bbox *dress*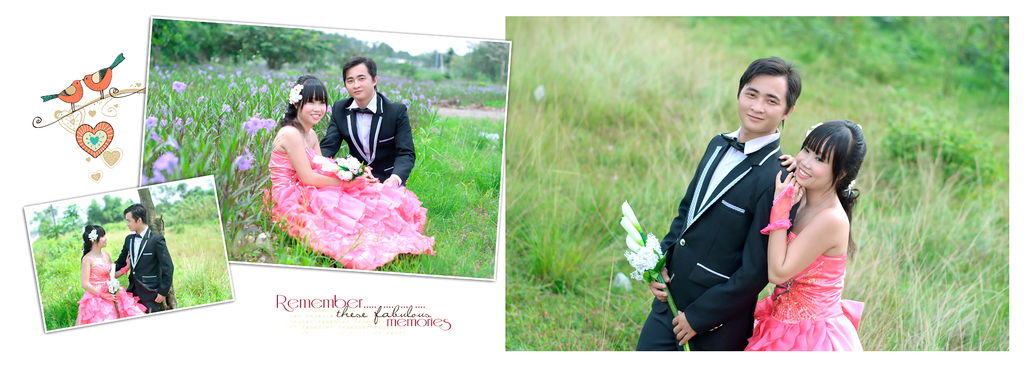
box=[264, 148, 440, 272]
